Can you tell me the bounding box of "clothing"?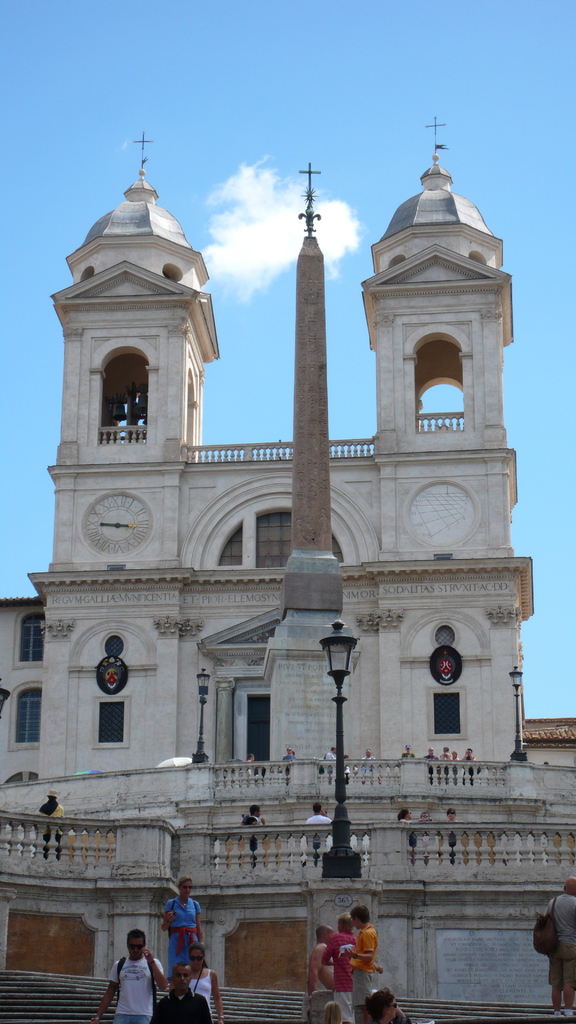
<bbox>548, 893, 575, 994</bbox>.
